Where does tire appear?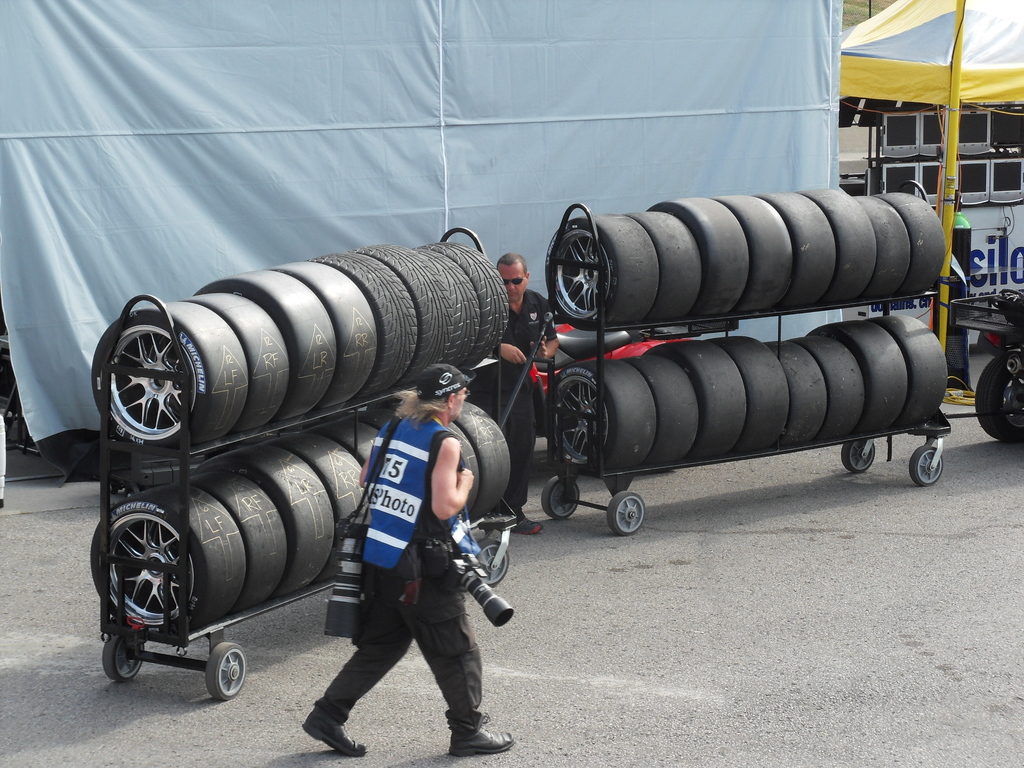
Appears at <region>851, 196, 909, 297</region>.
